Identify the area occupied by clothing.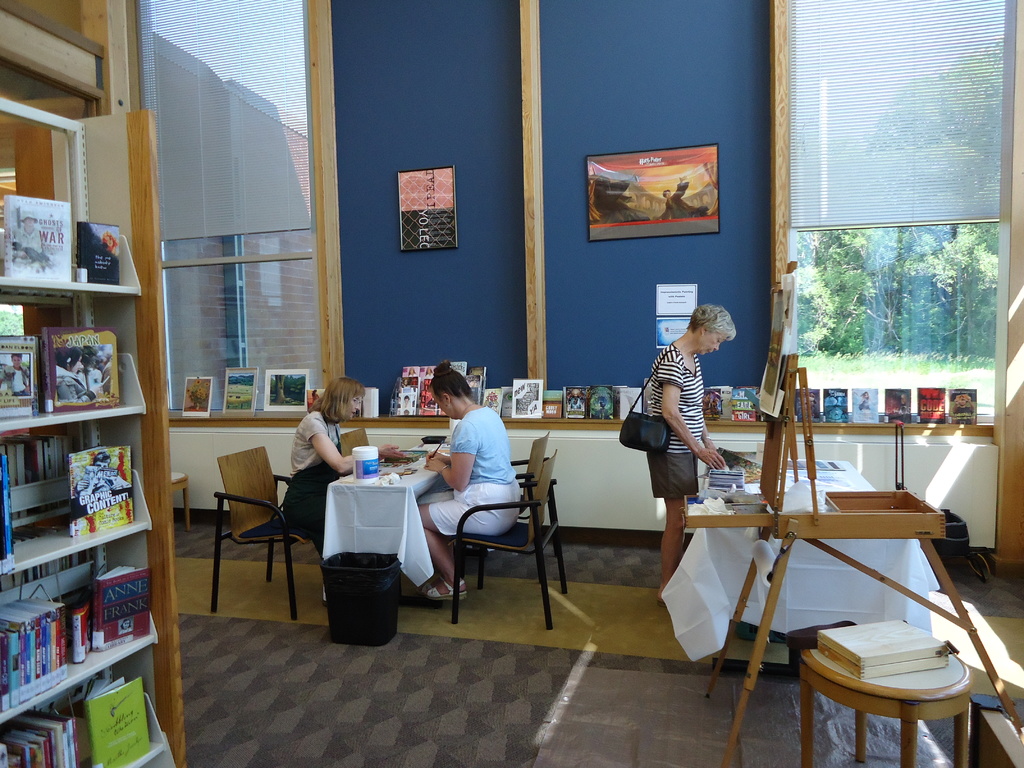
Area: x1=282, y1=413, x2=346, y2=559.
